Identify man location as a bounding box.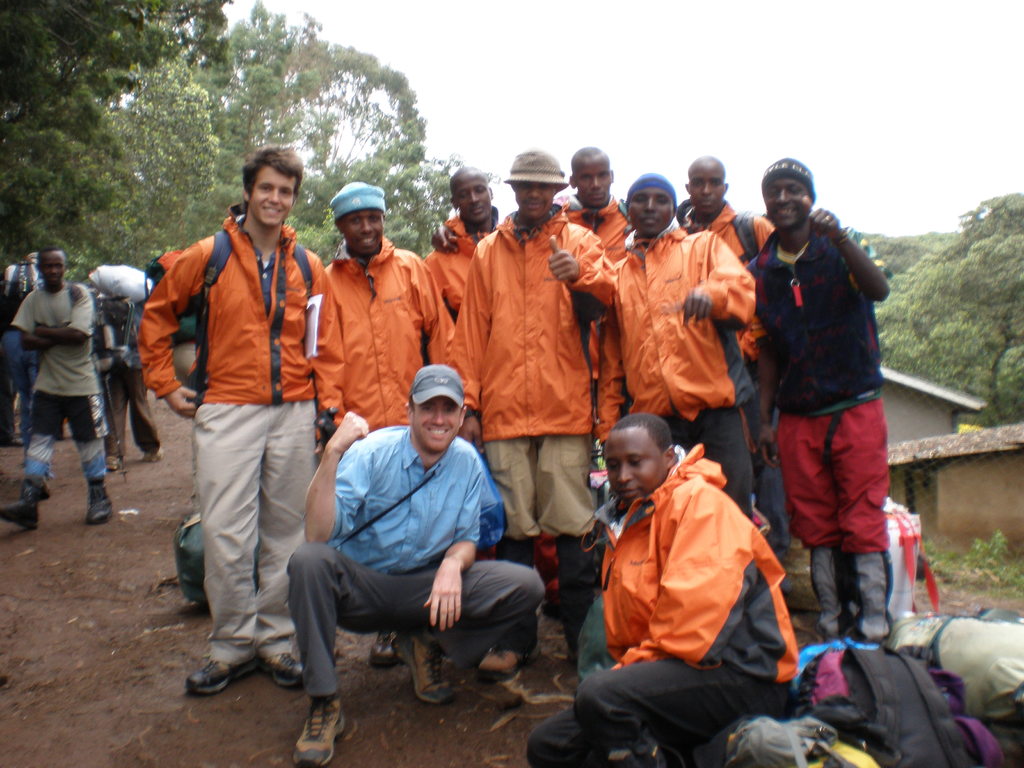
0:241:111:532.
